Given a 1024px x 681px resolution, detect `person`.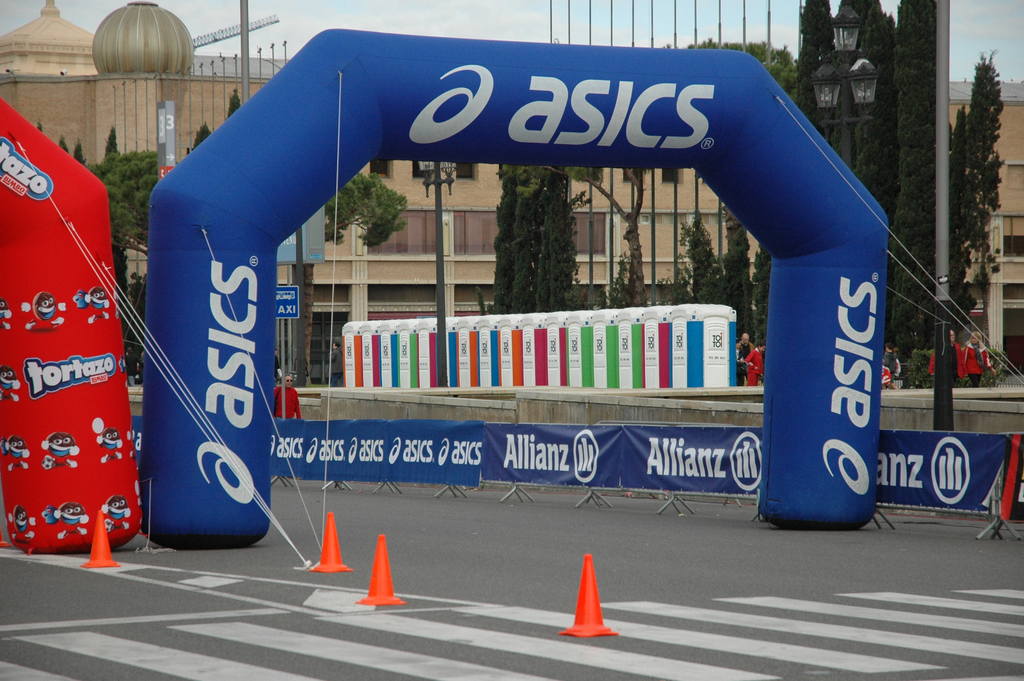
[left=737, top=336, right=743, bottom=384].
